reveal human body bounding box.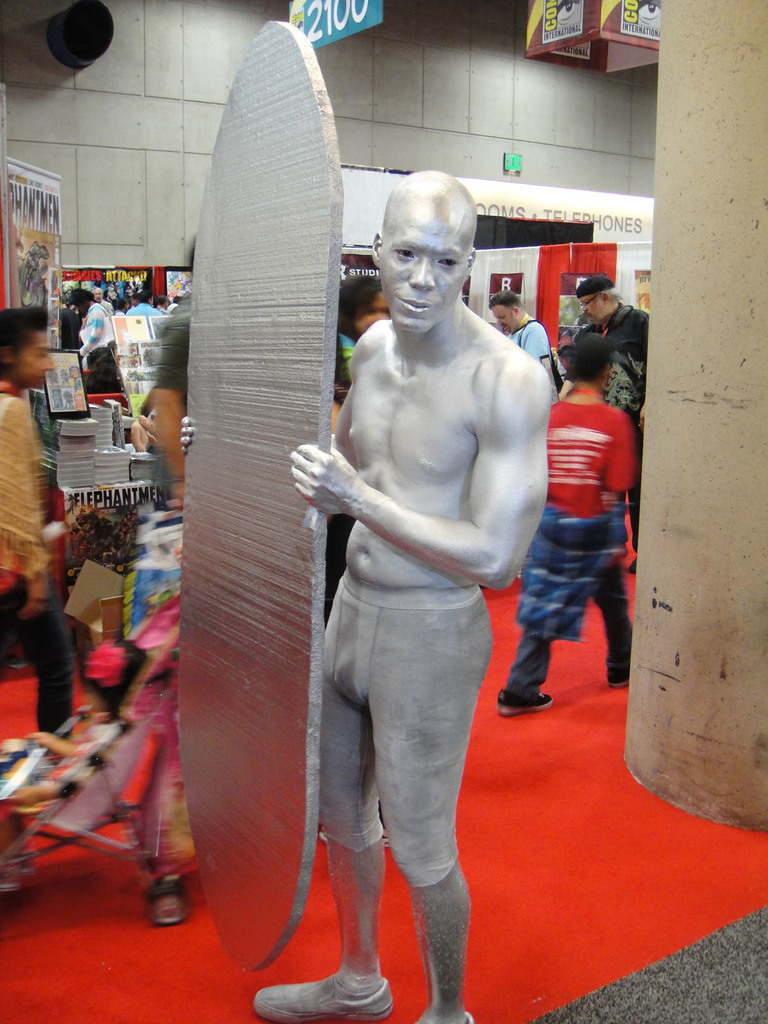
Revealed: <bbox>577, 270, 648, 426</bbox>.
